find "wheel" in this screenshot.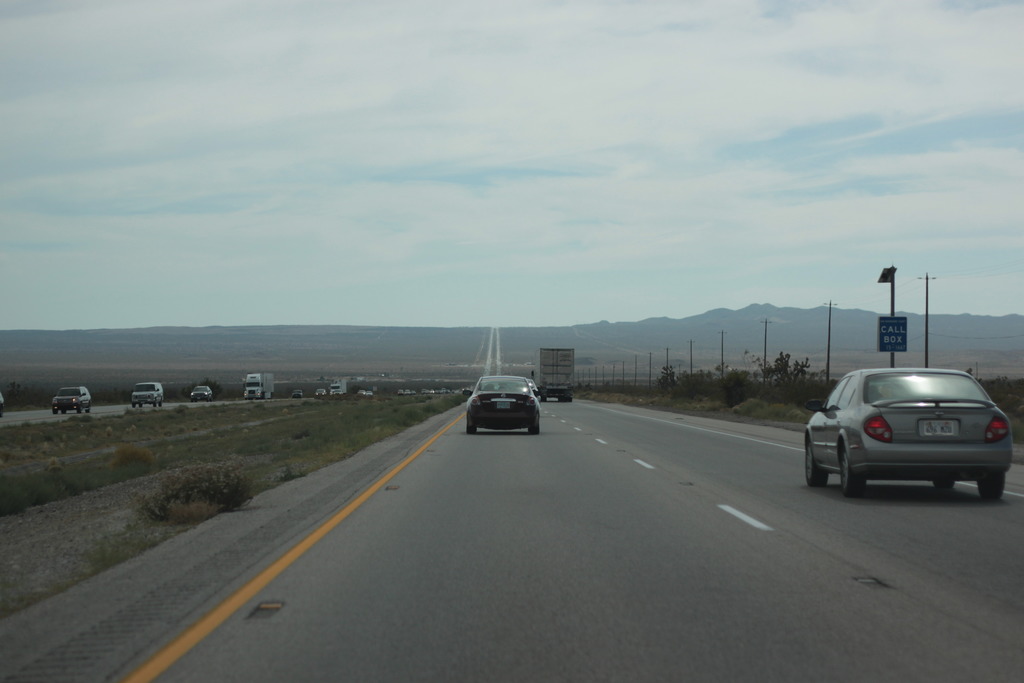
The bounding box for "wheel" is 801, 444, 831, 488.
